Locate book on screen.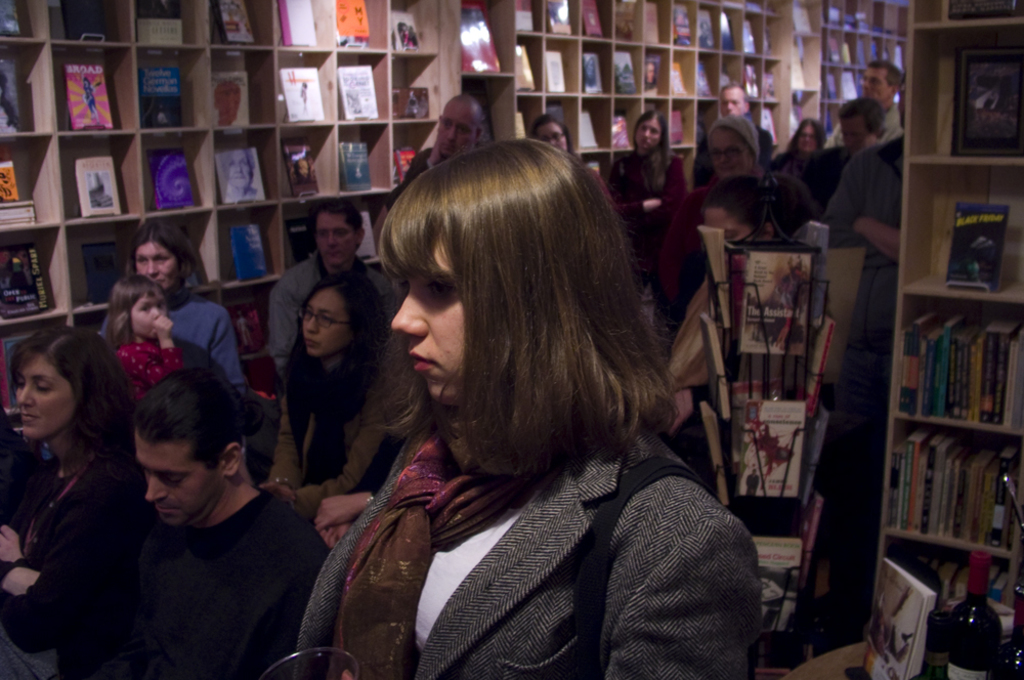
On screen at select_region(61, 62, 109, 126).
